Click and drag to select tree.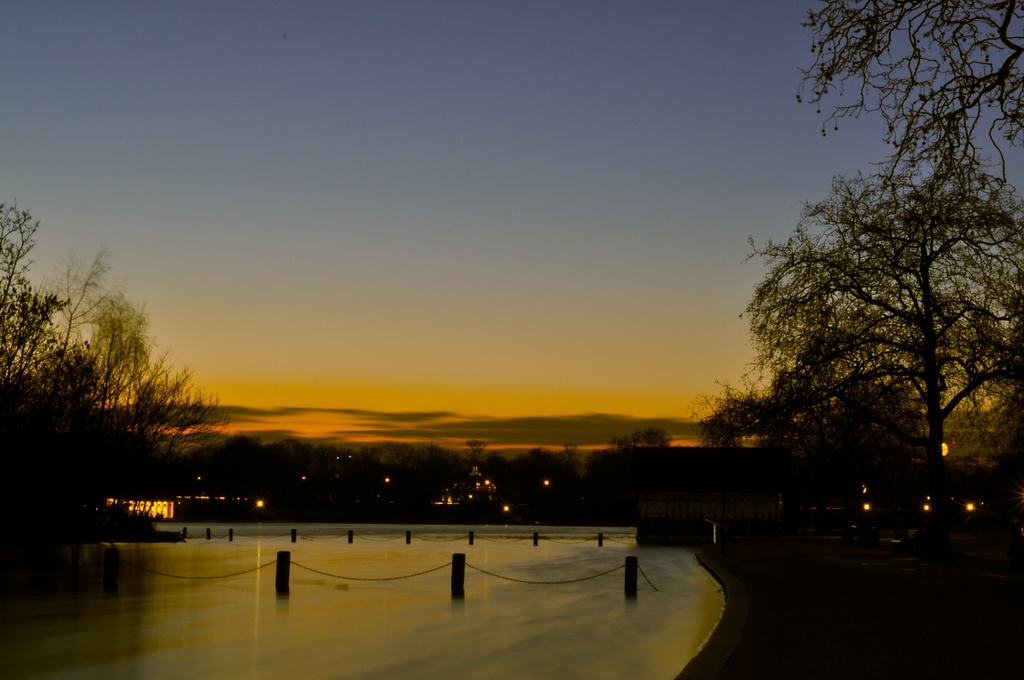
Selection: <region>792, 0, 1023, 178</region>.
